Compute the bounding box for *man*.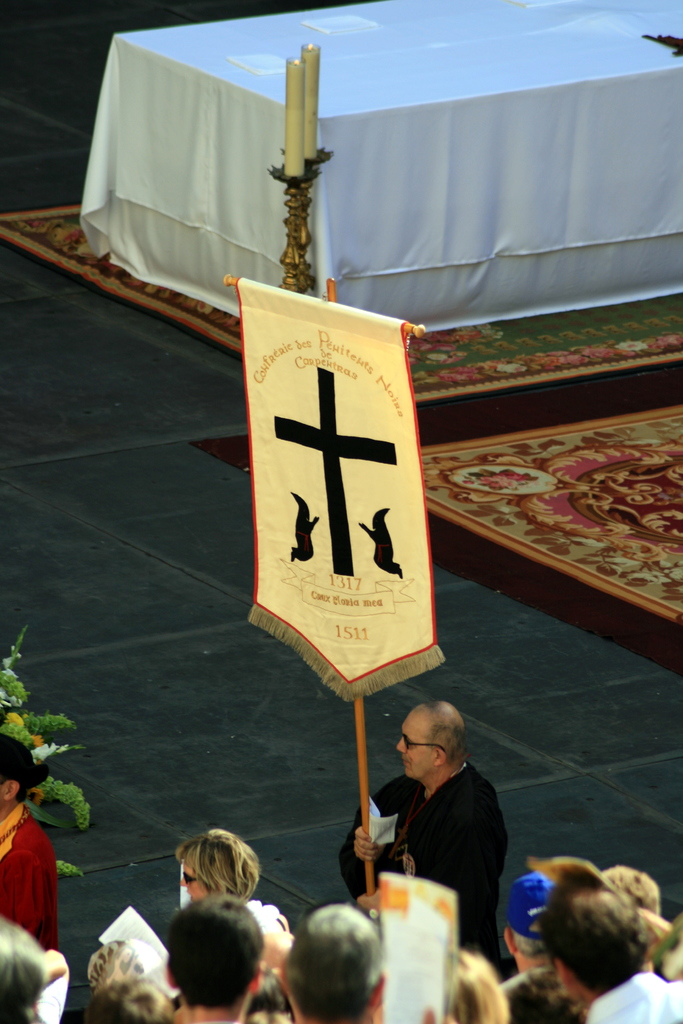
(x1=342, y1=696, x2=527, y2=955).
